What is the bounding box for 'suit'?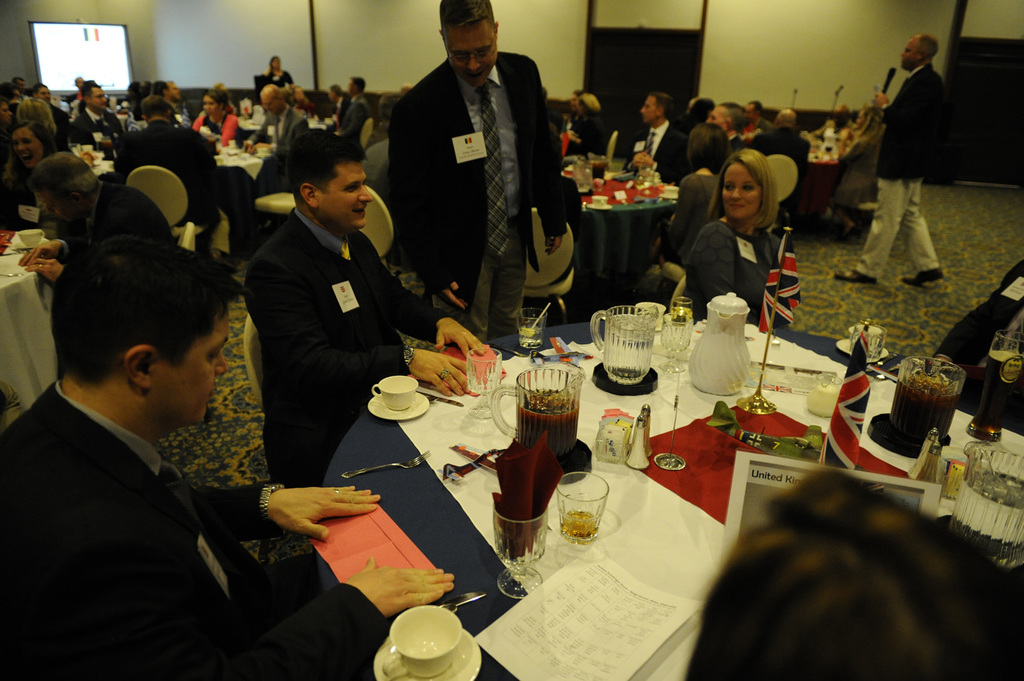
crop(244, 206, 449, 483).
